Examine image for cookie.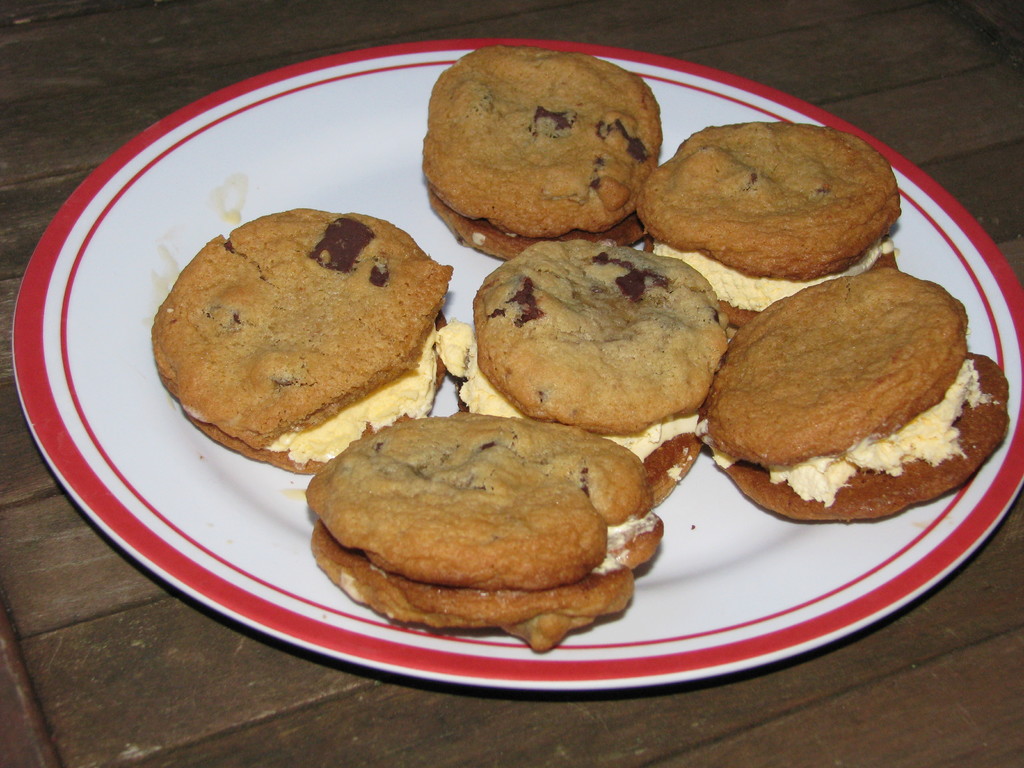
Examination result: bbox=[420, 42, 661, 259].
